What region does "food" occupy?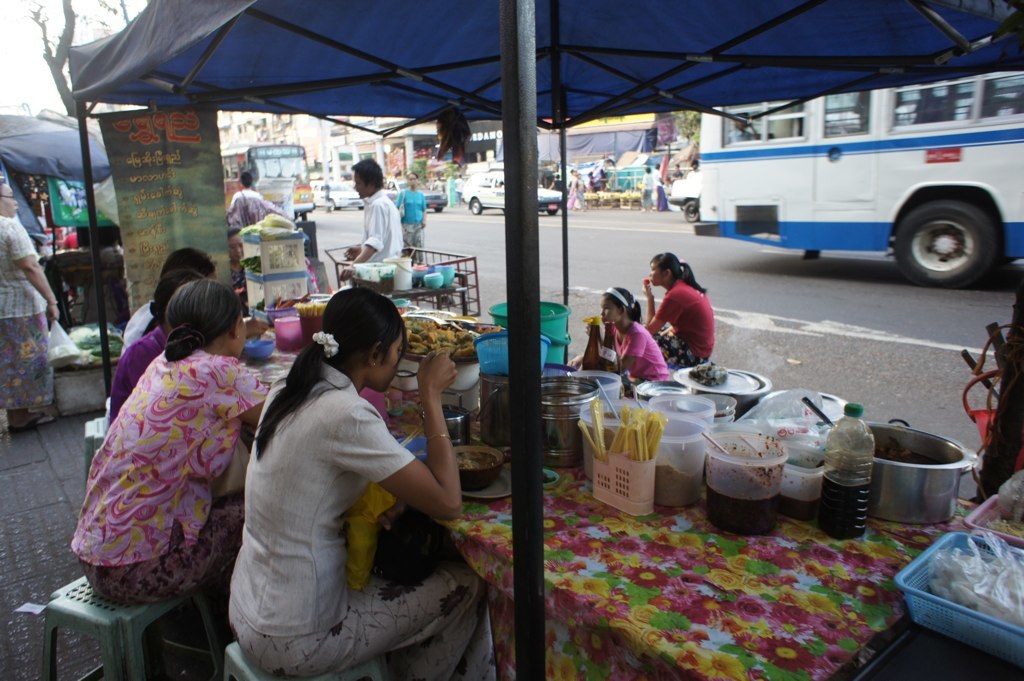
rect(875, 429, 947, 464).
